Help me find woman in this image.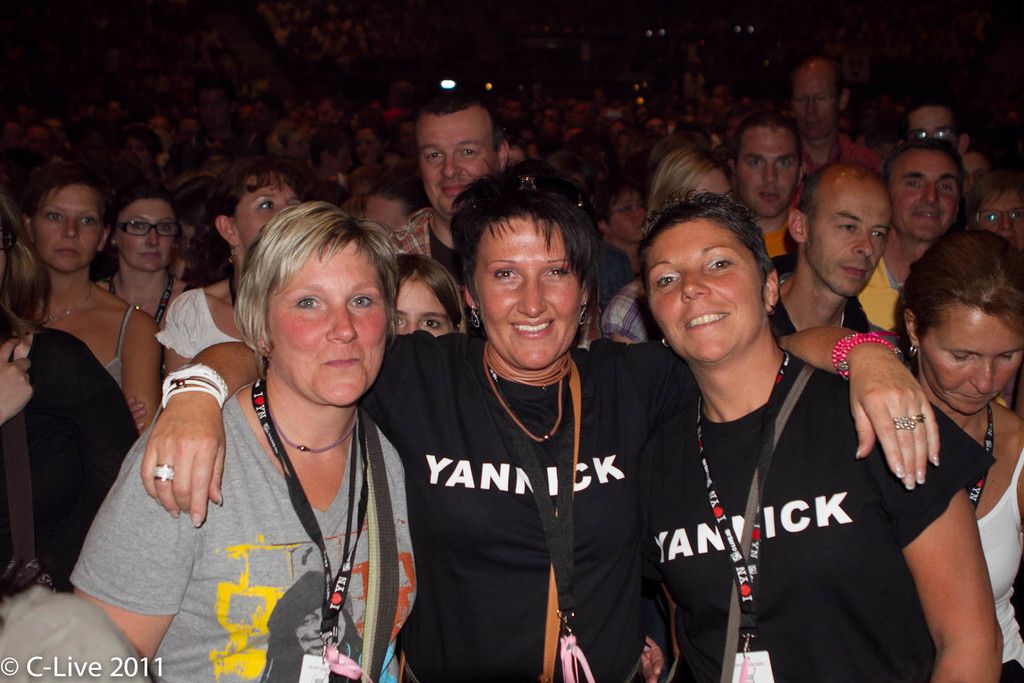
Found it: BBox(888, 226, 1023, 682).
